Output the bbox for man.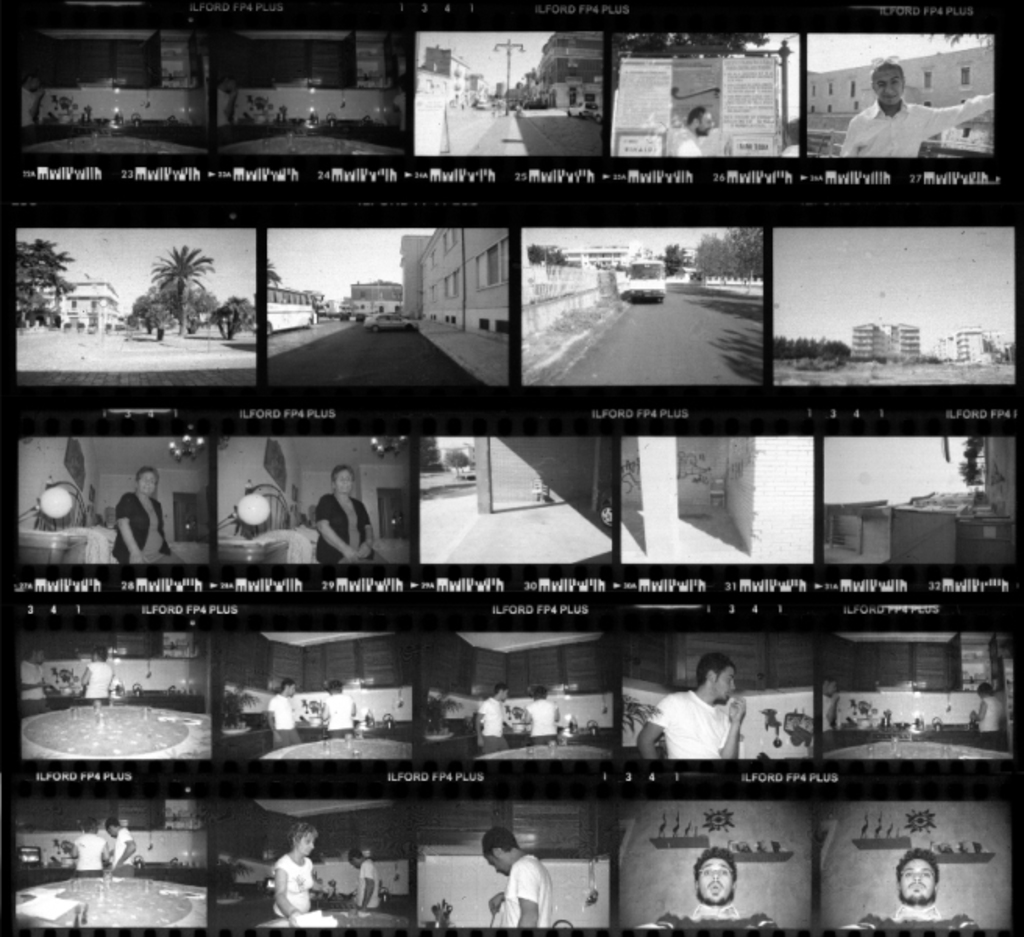
region(106, 820, 136, 873).
